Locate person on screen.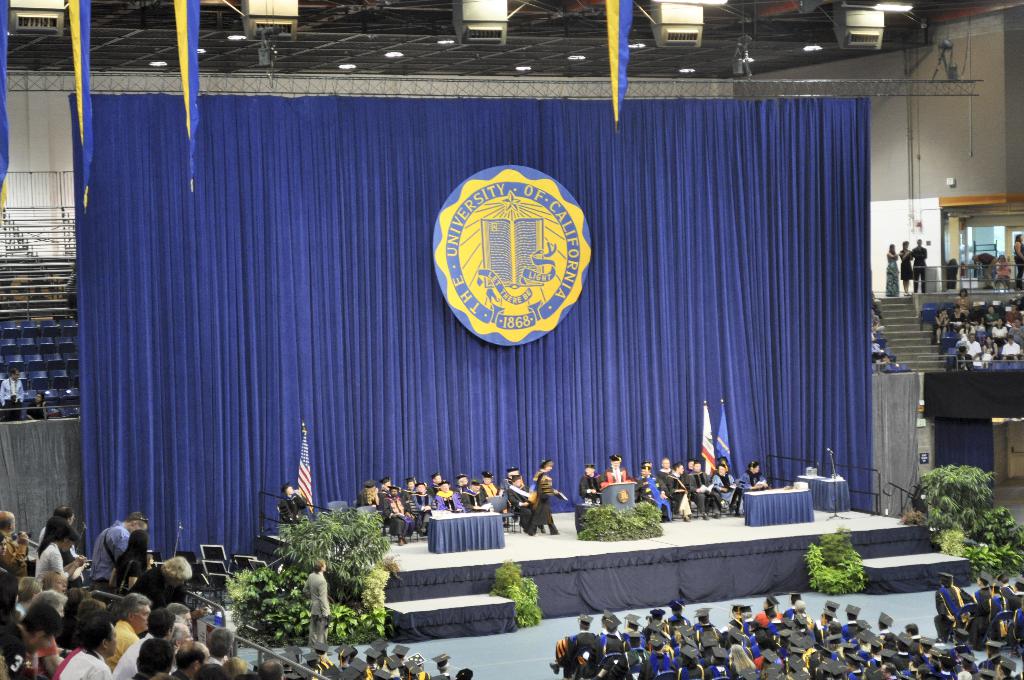
On screen at 0:368:26:422.
